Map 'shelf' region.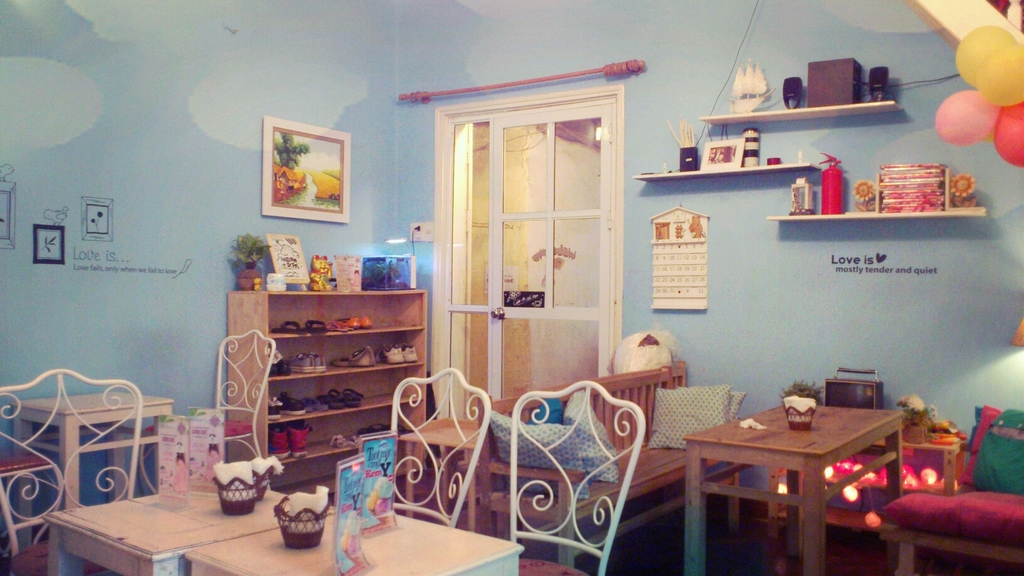
Mapped to x1=221 y1=326 x2=431 y2=374.
